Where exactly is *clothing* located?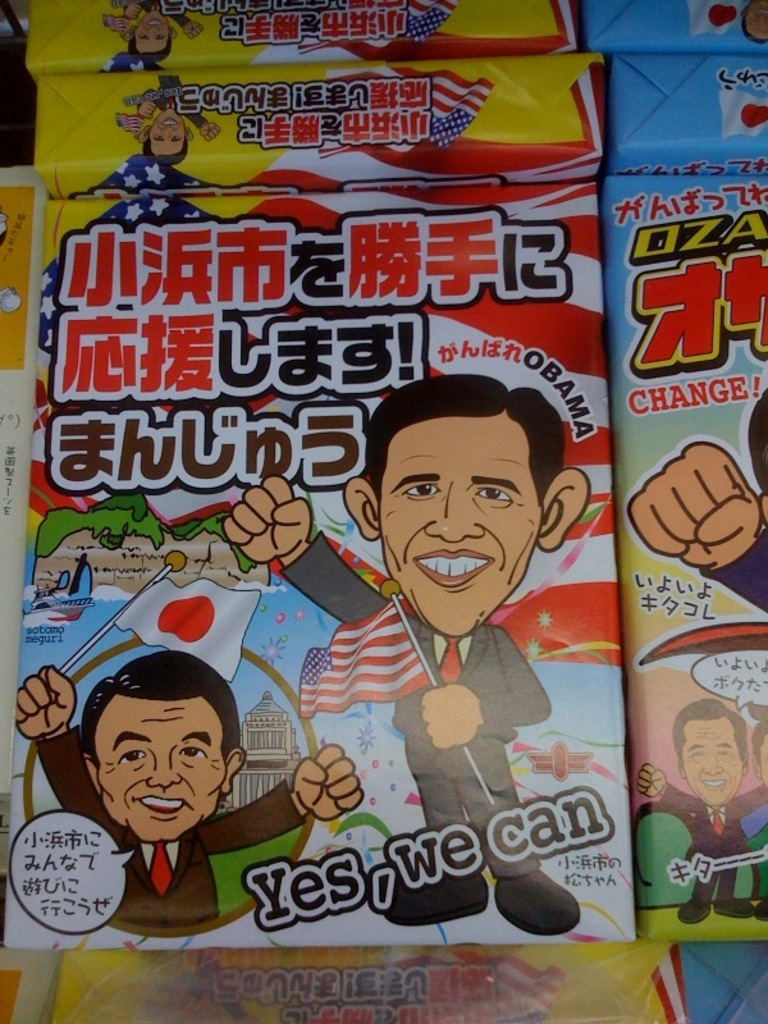
Its bounding box is select_region(271, 521, 598, 882).
